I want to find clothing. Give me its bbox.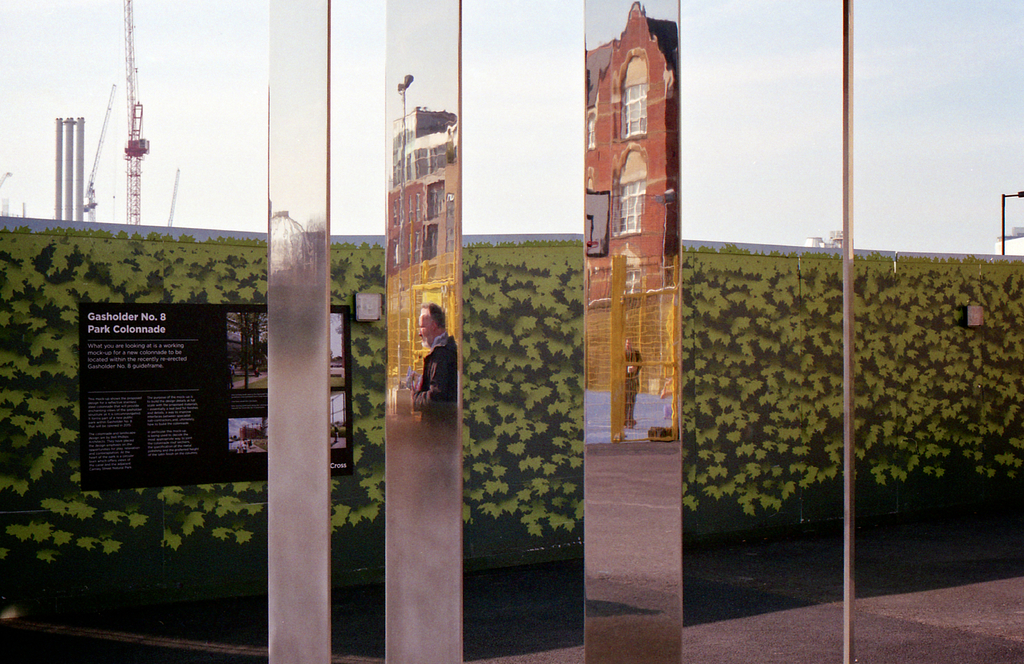
rect(398, 316, 449, 421).
